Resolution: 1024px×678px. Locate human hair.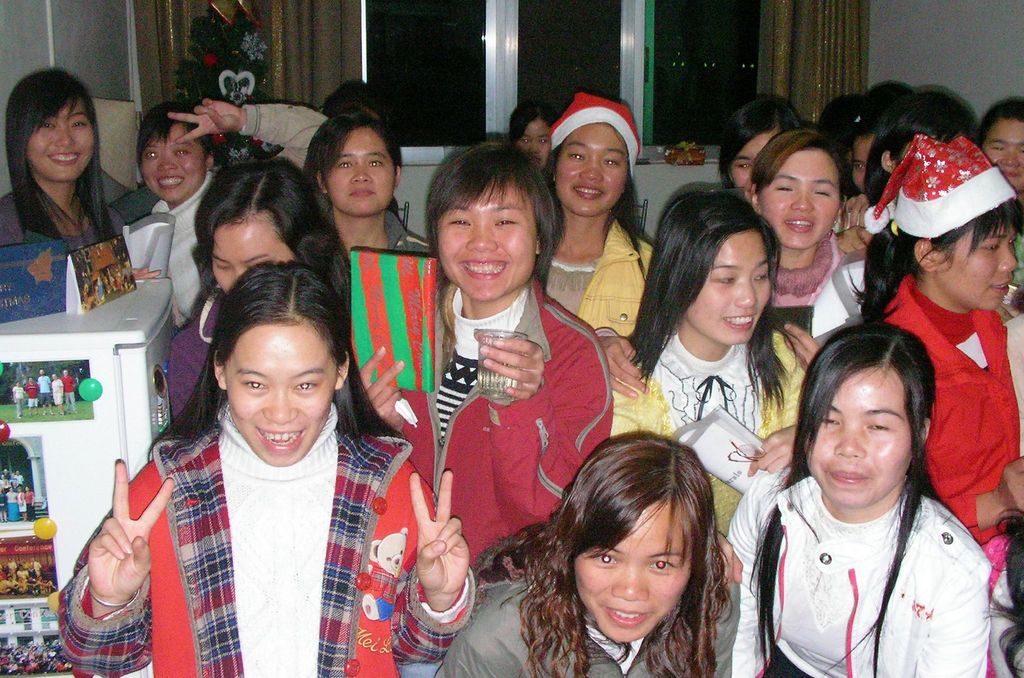
(x1=426, y1=136, x2=566, y2=302).
